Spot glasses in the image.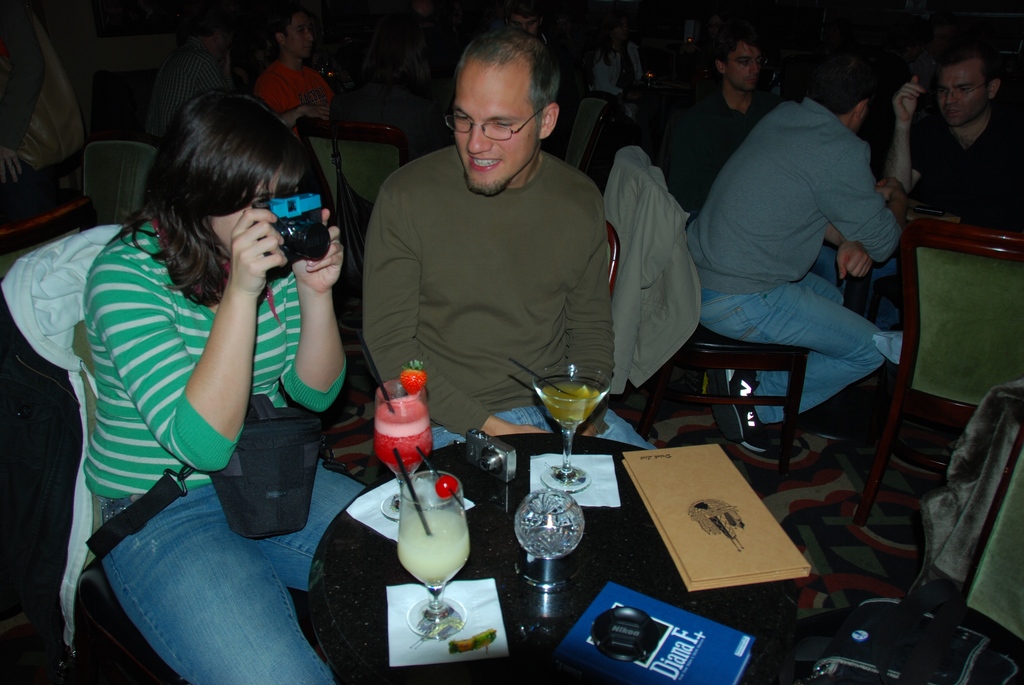
glasses found at region(933, 81, 992, 98).
